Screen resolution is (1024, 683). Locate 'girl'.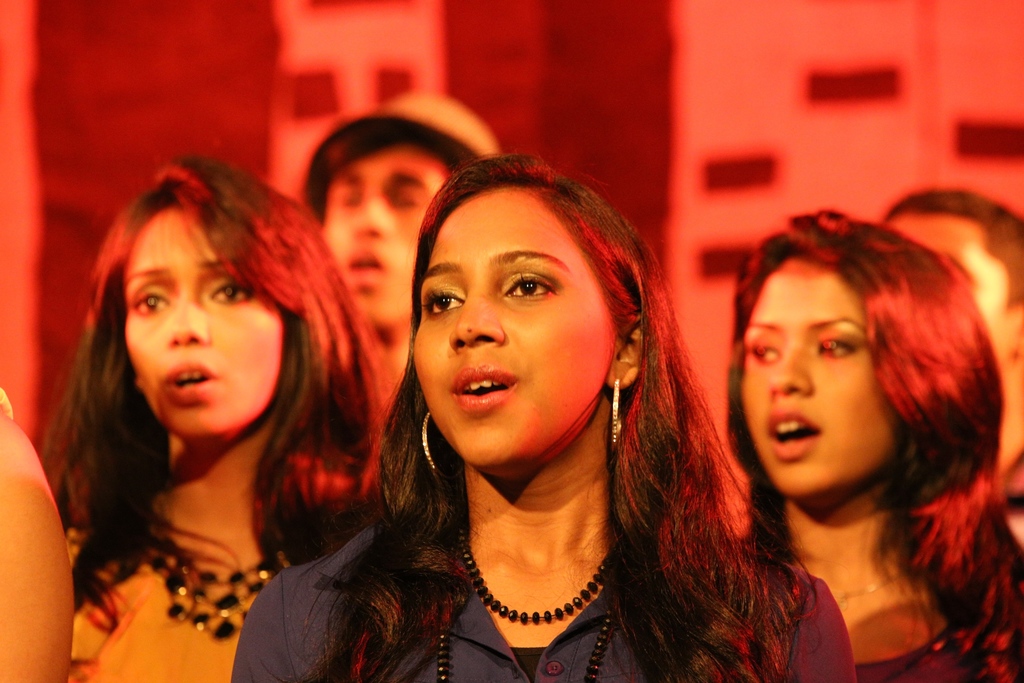
x1=728, y1=206, x2=1023, y2=682.
